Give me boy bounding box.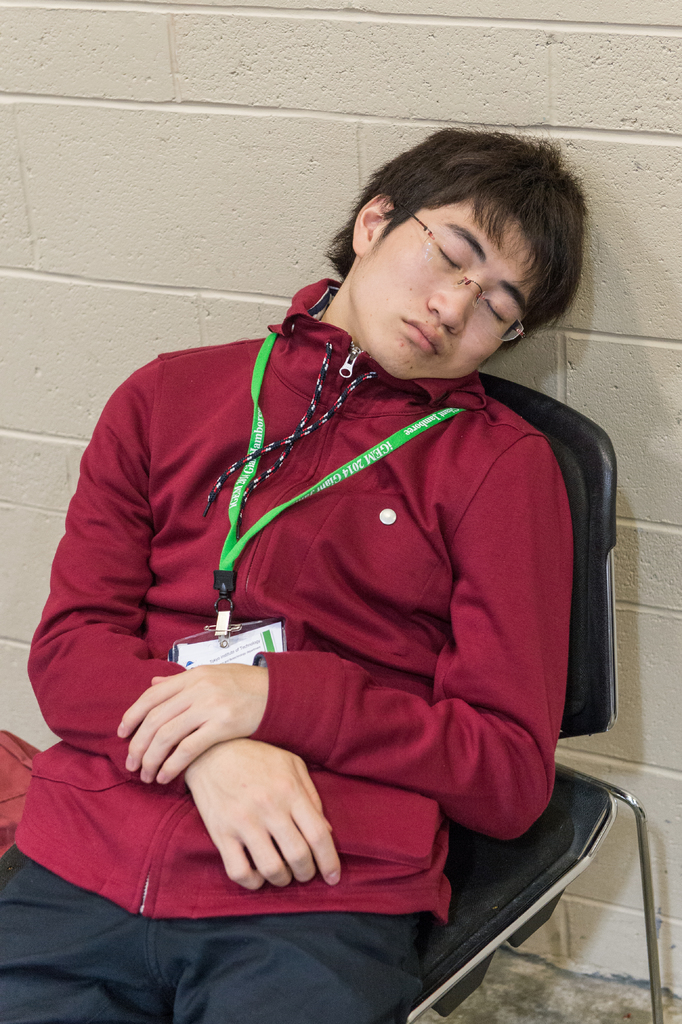
bbox=(67, 96, 602, 993).
